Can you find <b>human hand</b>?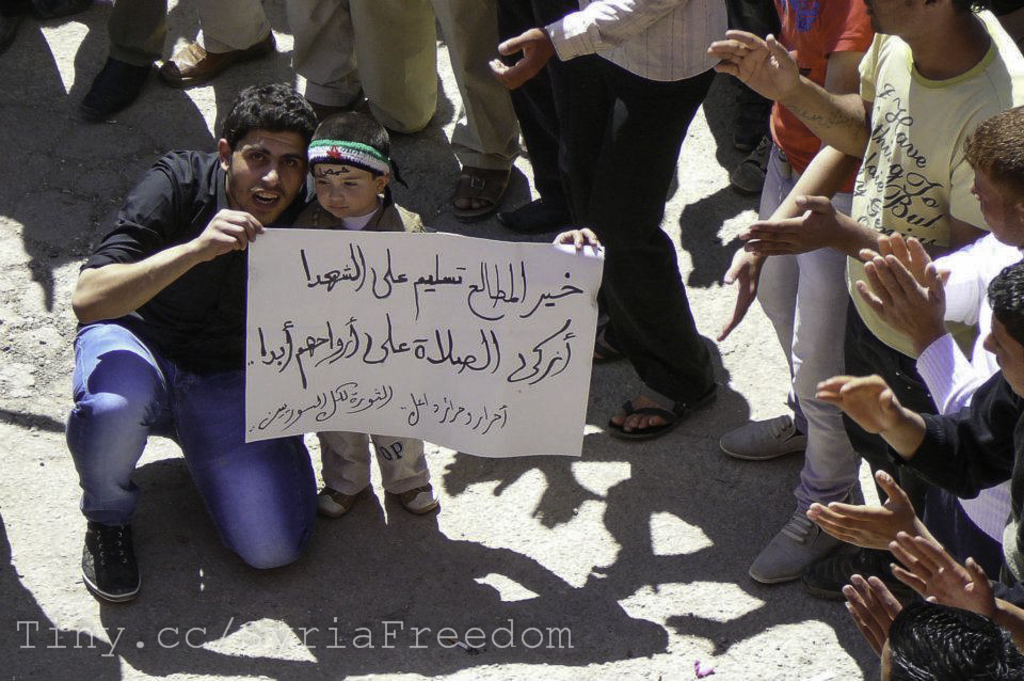
Yes, bounding box: <box>886,527,1002,623</box>.
